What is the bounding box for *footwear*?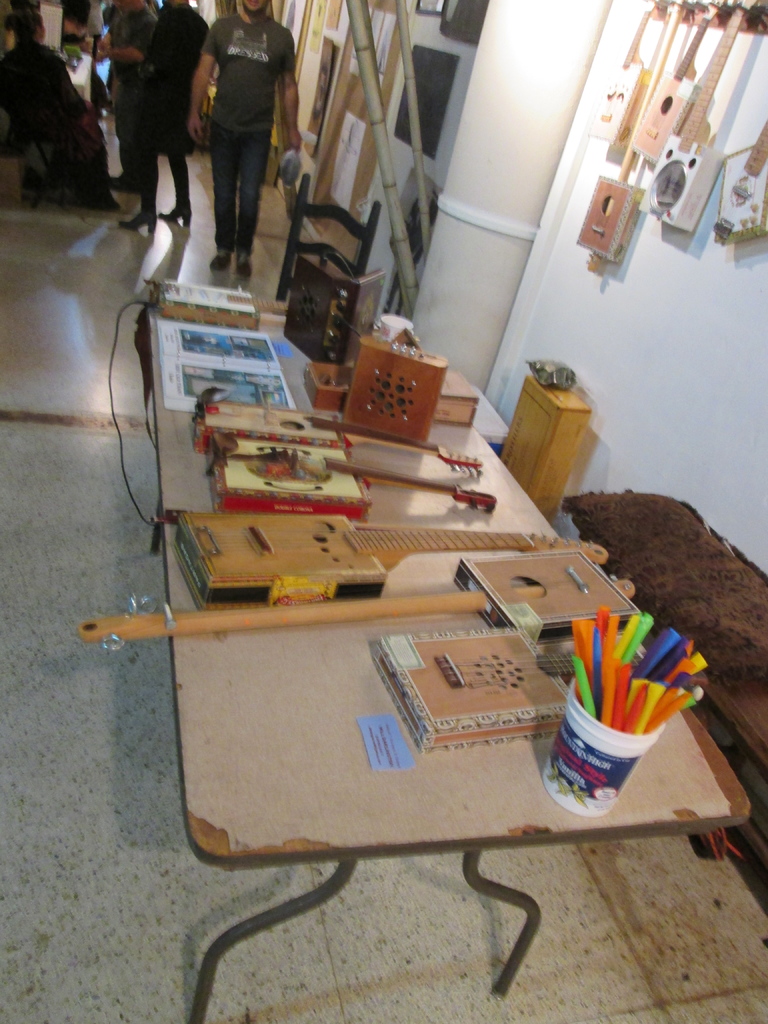
pyautogui.locateOnScreen(116, 207, 158, 235).
